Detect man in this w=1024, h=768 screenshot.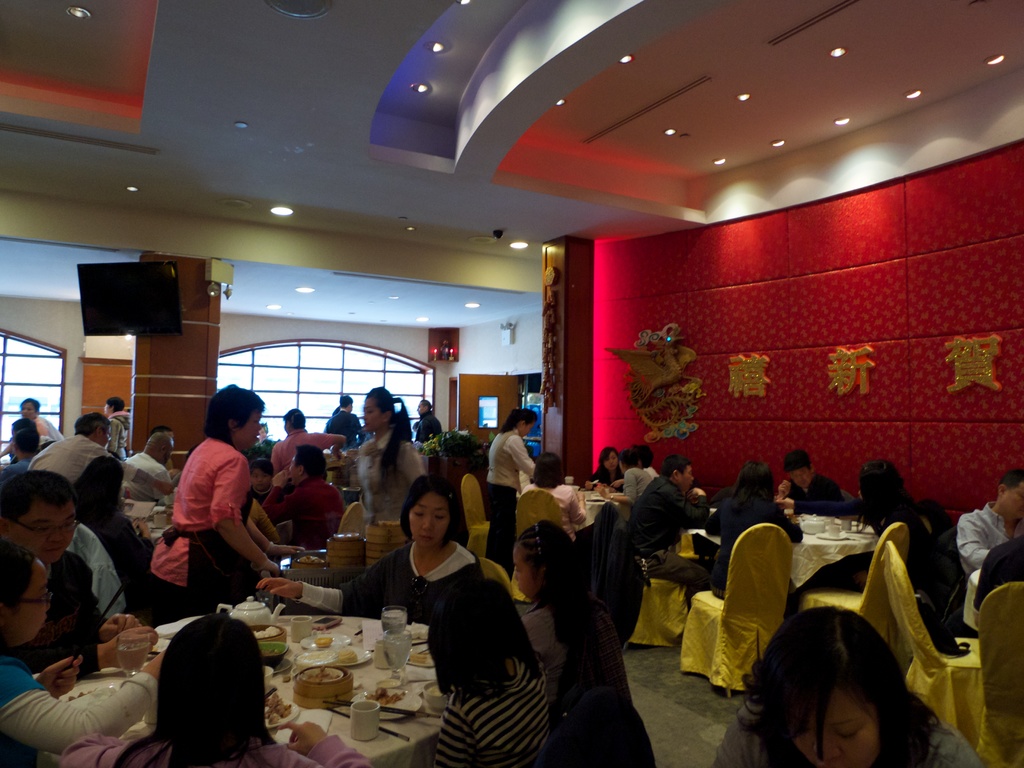
Detection: (106, 396, 137, 454).
